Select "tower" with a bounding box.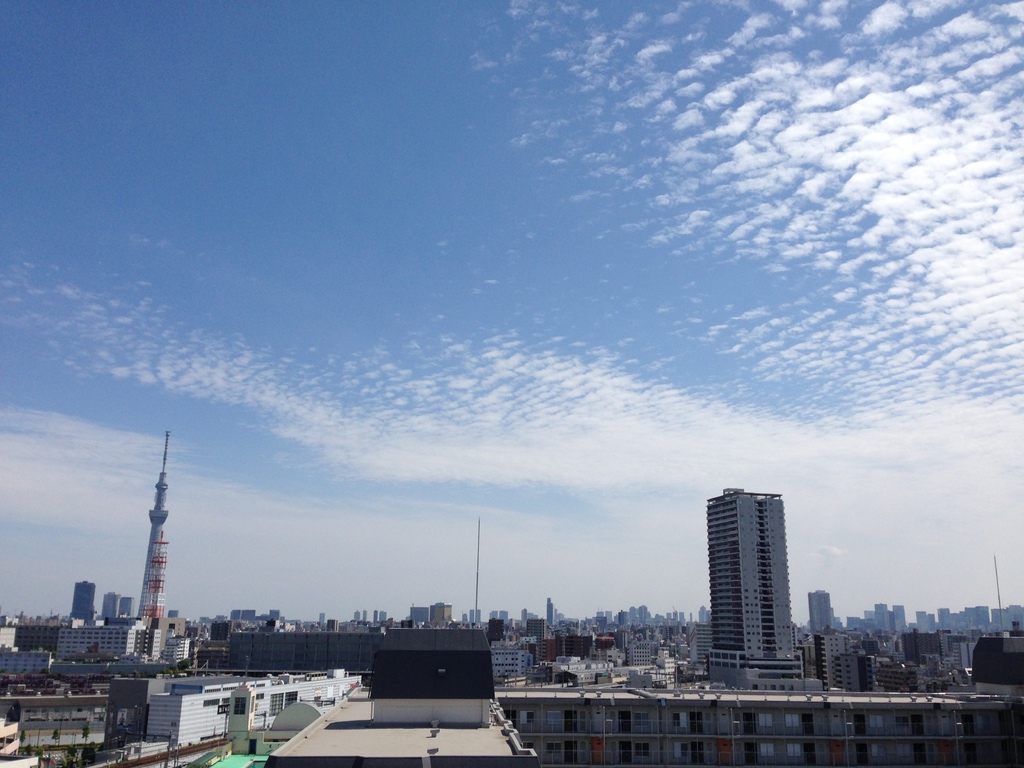
x1=138, y1=431, x2=171, y2=624.
